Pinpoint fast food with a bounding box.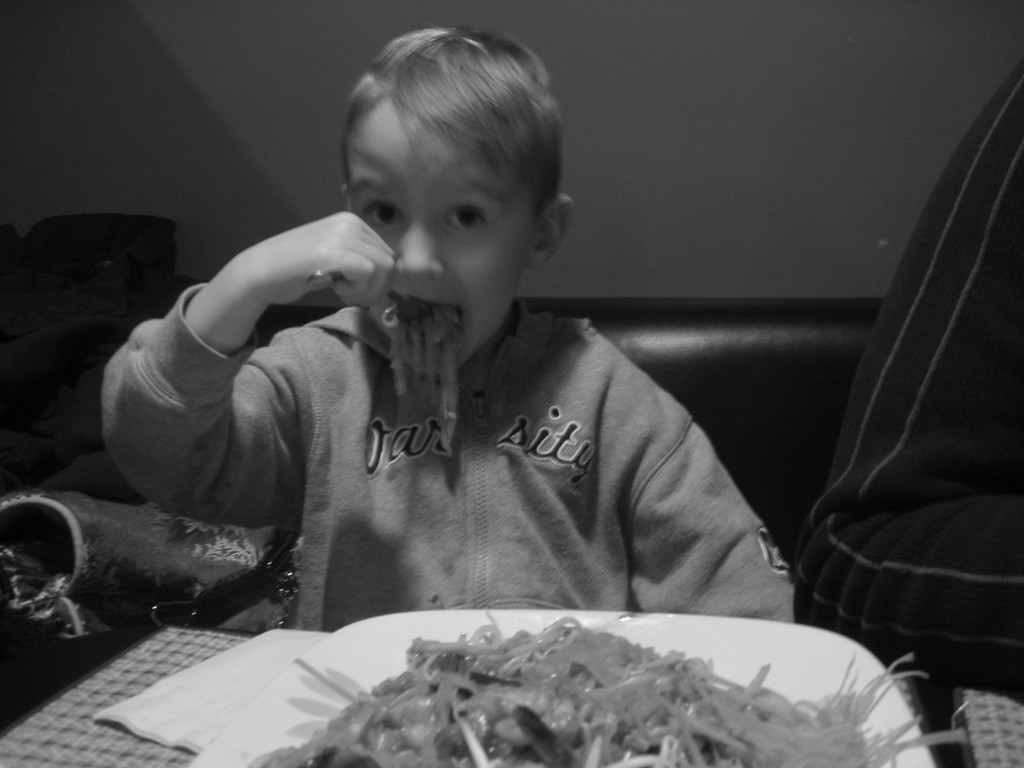
{"left": 275, "top": 590, "right": 927, "bottom": 746}.
